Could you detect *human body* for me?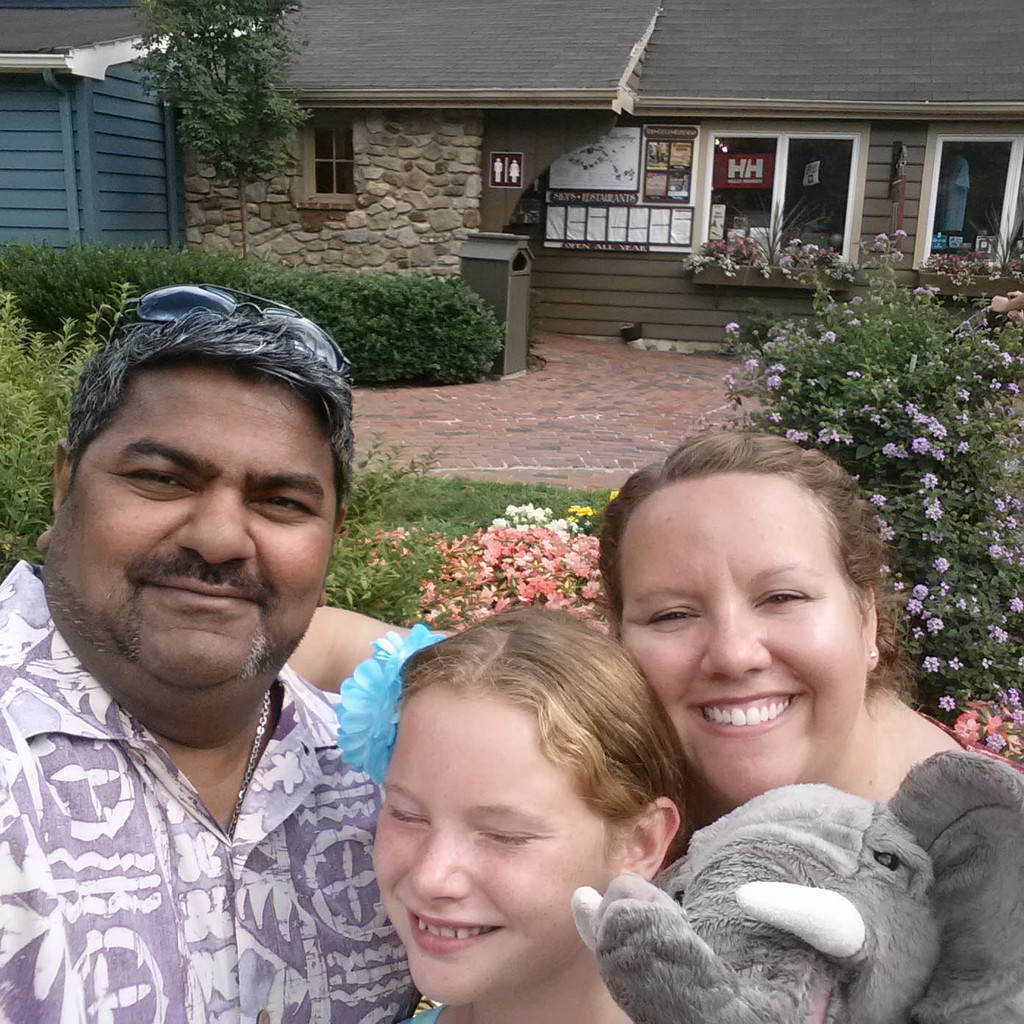
Detection result: (365, 600, 694, 1023).
